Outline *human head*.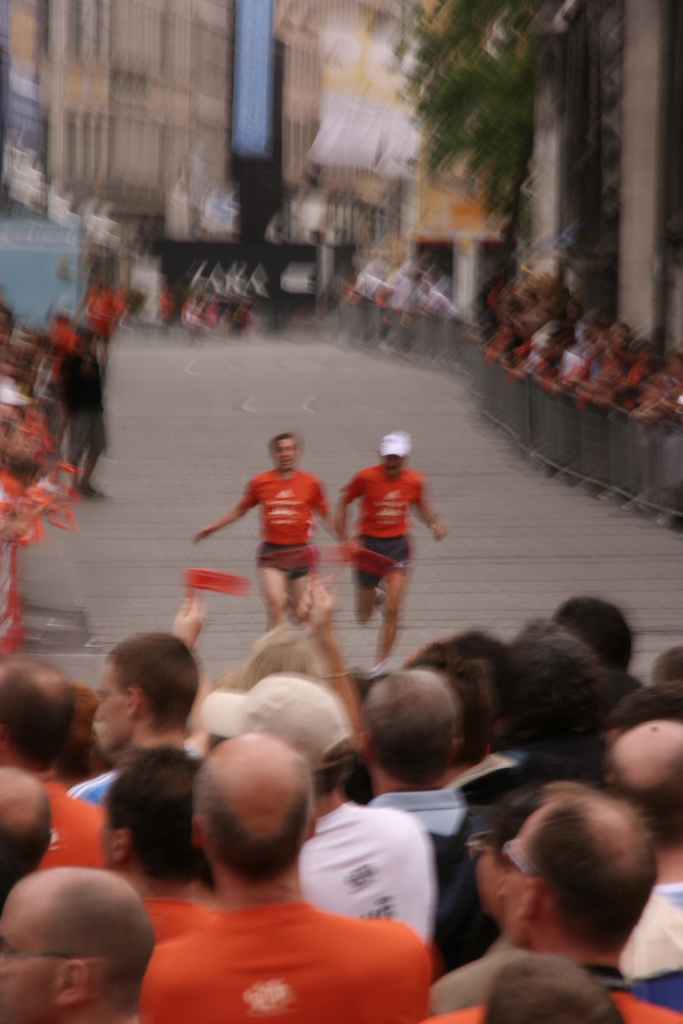
Outline: [457, 742, 550, 889].
